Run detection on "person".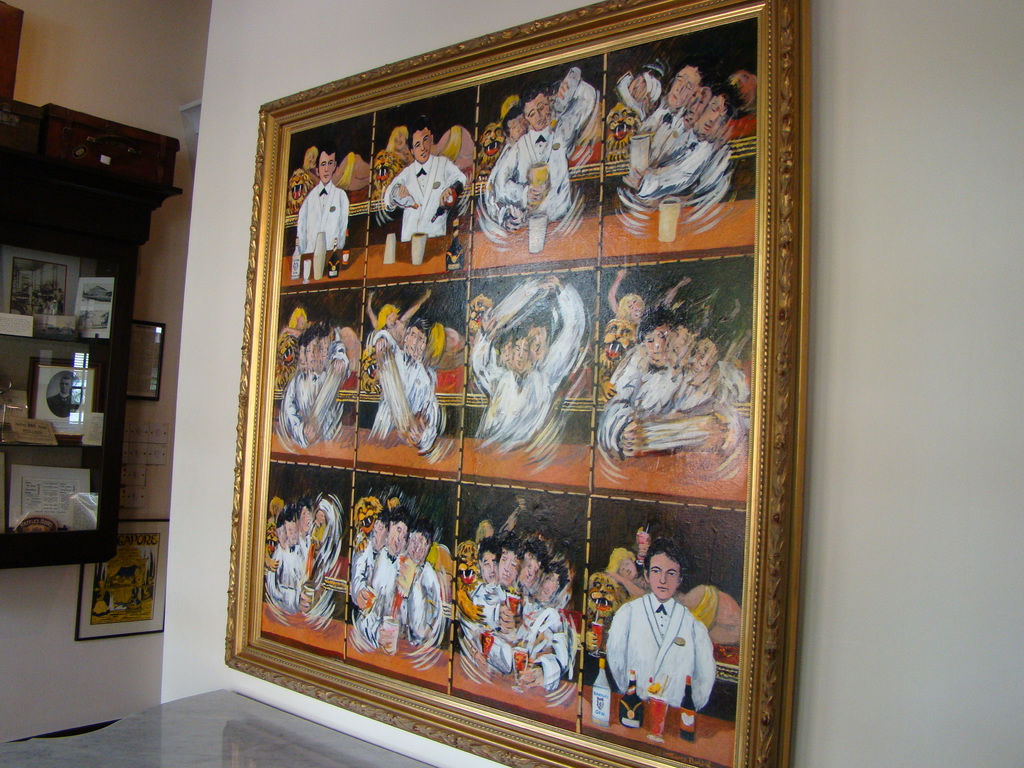
Result: <box>612,53,719,219</box>.
